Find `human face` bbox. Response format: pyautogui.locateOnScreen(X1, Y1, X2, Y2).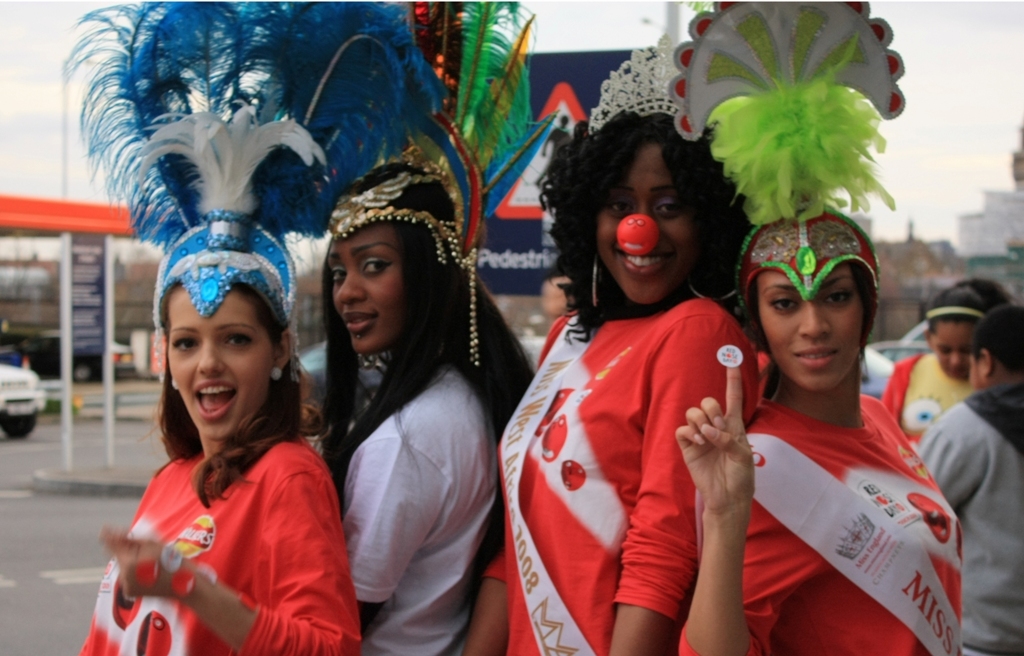
pyautogui.locateOnScreen(596, 142, 698, 312).
